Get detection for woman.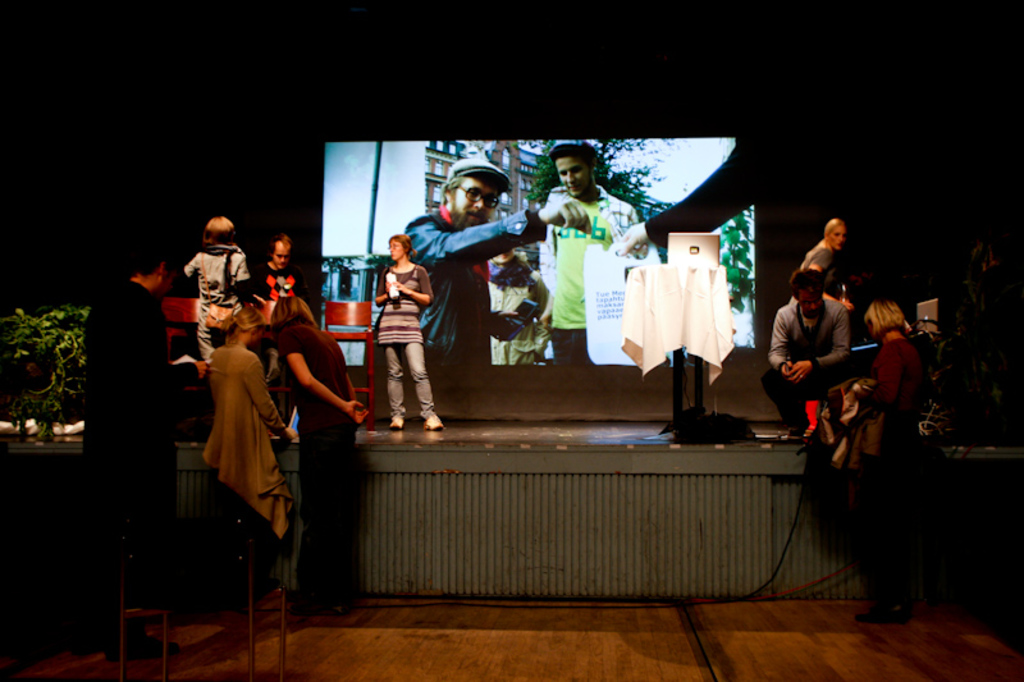
Detection: BBox(365, 229, 430, 420).
